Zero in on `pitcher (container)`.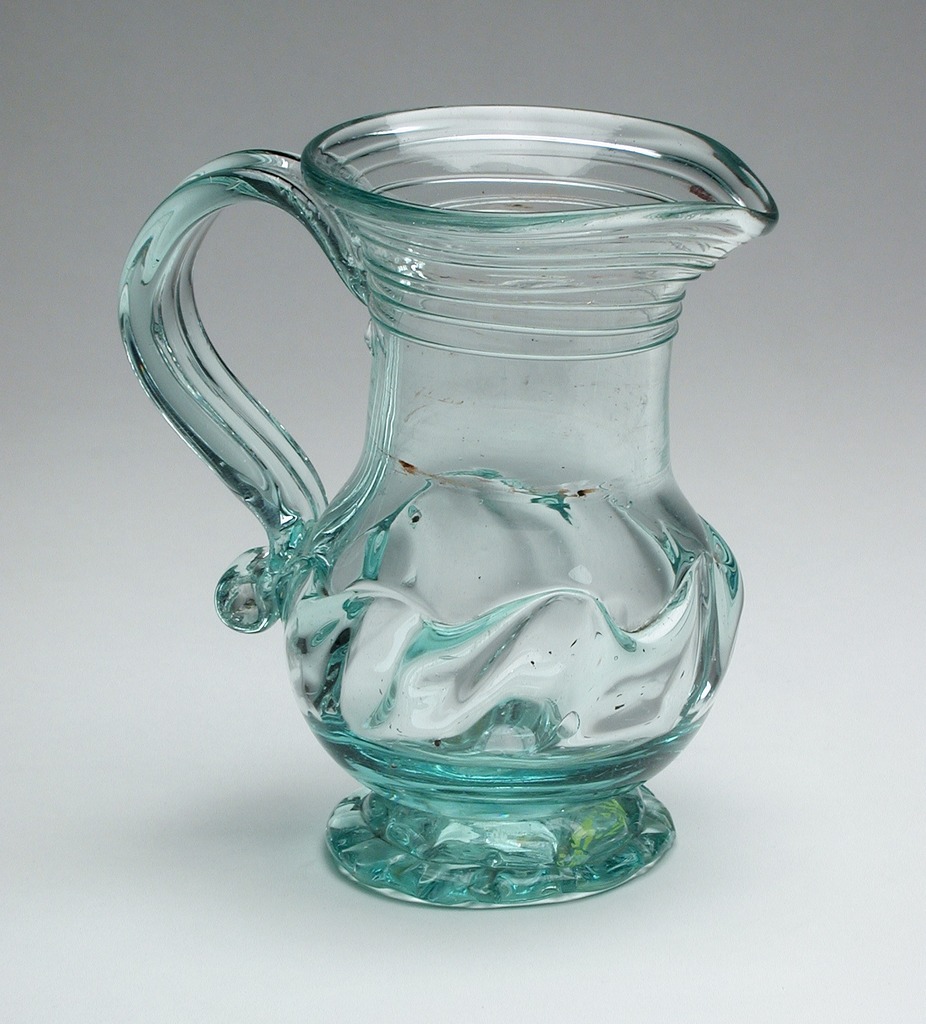
Zeroed in: x1=120 y1=109 x2=777 y2=904.
